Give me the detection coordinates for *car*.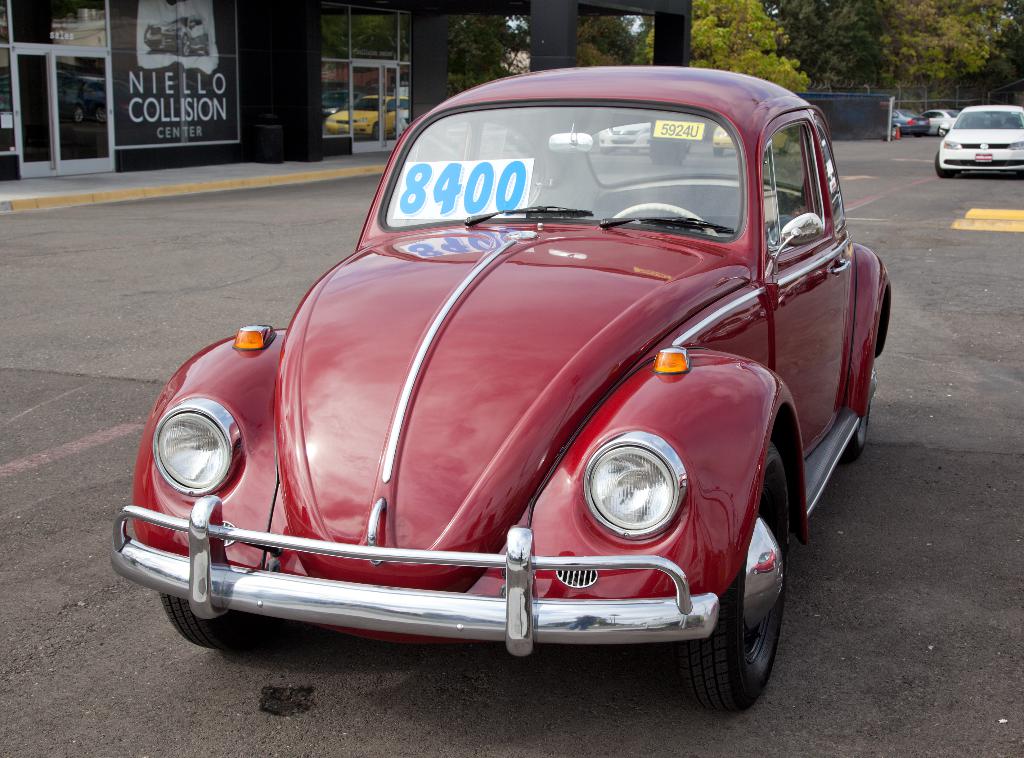
left=109, top=64, right=891, bottom=714.
